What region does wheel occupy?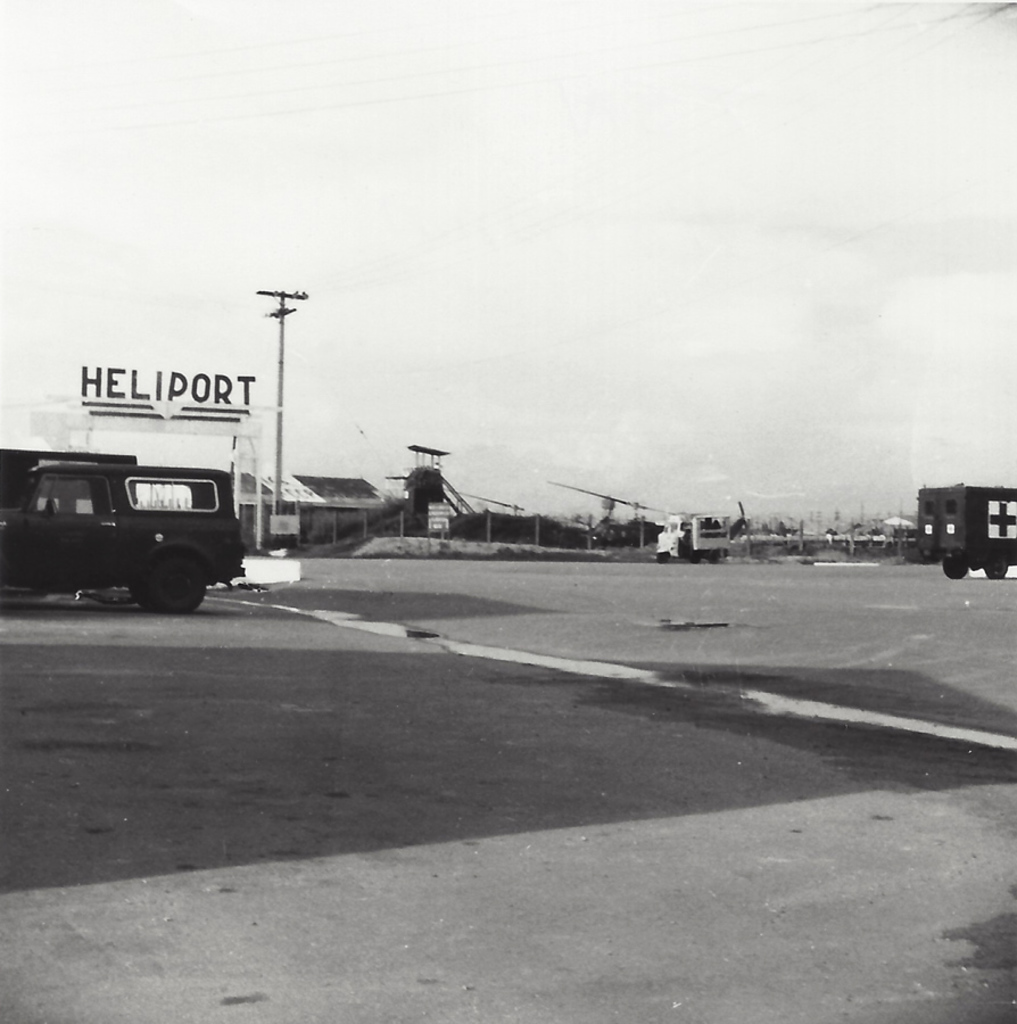
[x1=691, y1=553, x2=694, y2=571].
